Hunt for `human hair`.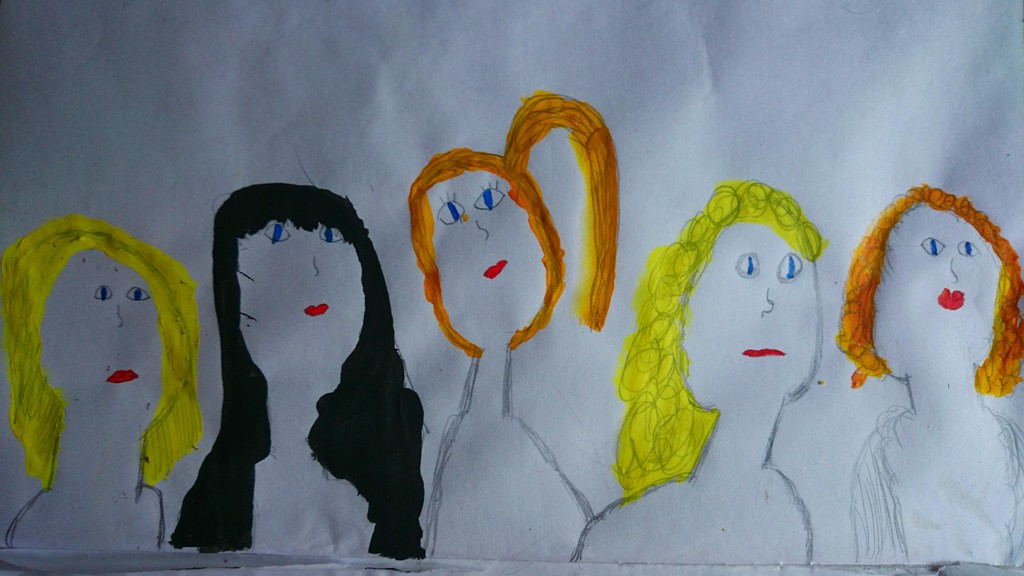
Hunted down at pyautogui.locateOnScreen(833, 182, 1023, 389).
